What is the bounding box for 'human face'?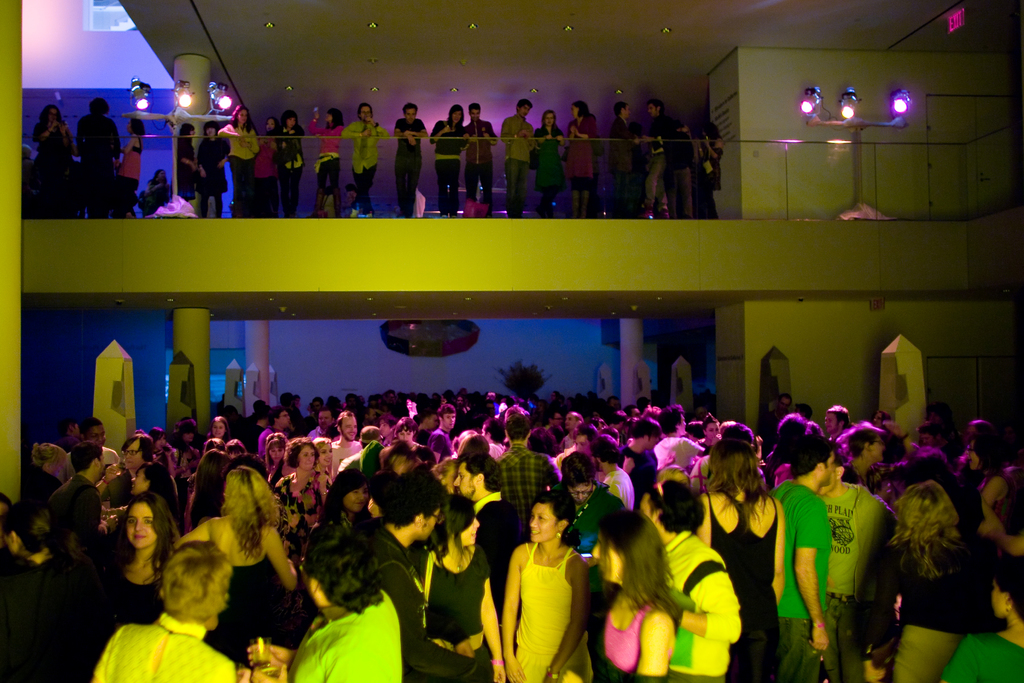
(x1=282, y1=111, x2=298, y2=129).
